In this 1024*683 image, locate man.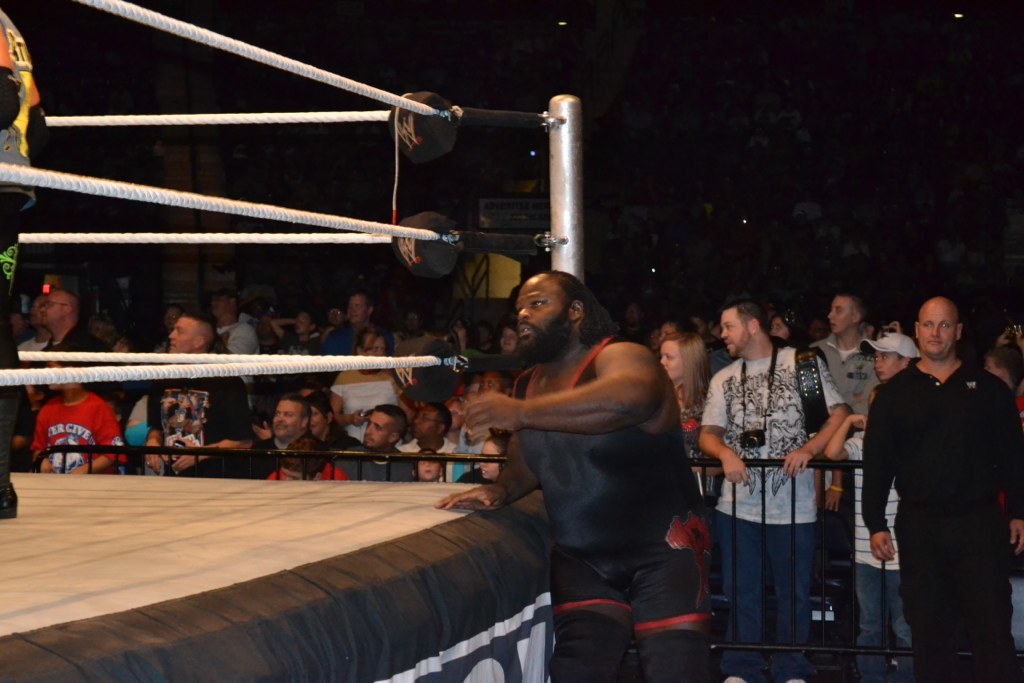
Bounding box: crop(314, 288, 384, 357).
